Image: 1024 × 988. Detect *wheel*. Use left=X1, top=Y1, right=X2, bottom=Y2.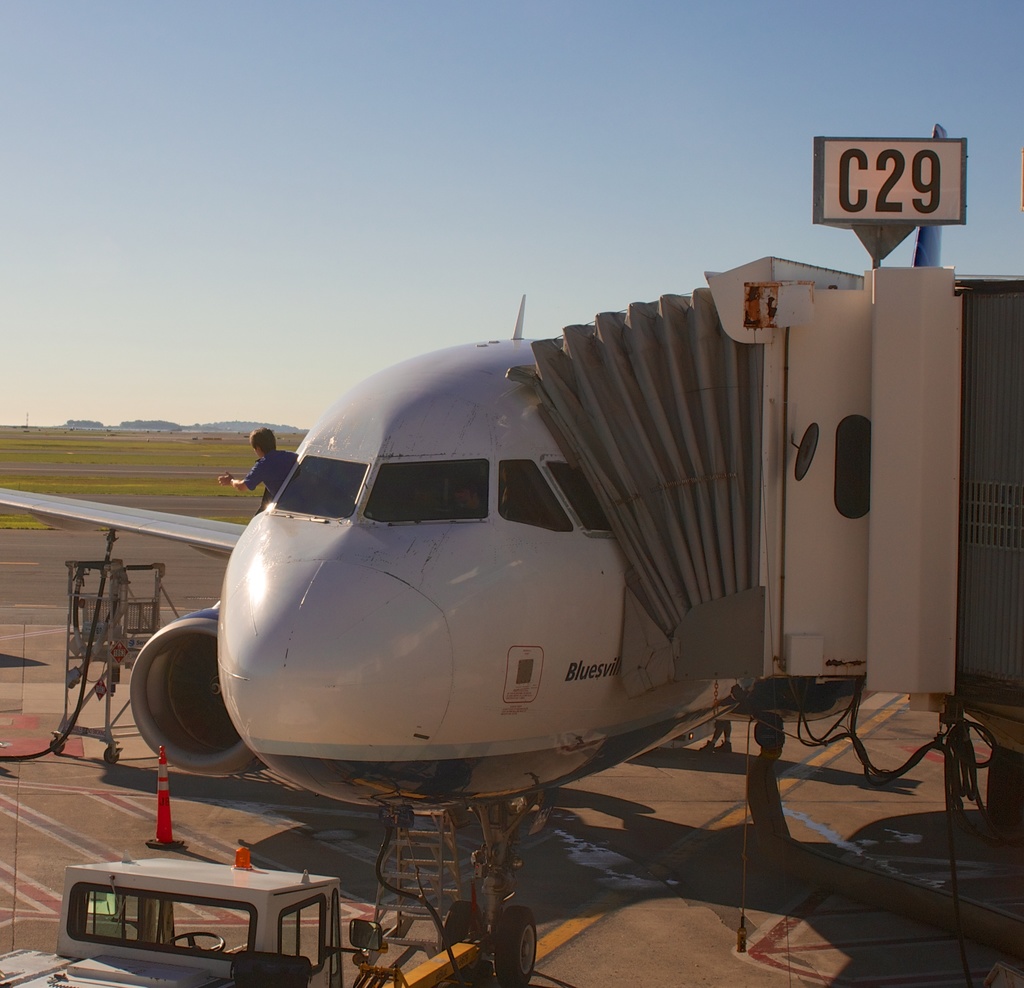
left=102, top=746, right=120, bottom=763.
